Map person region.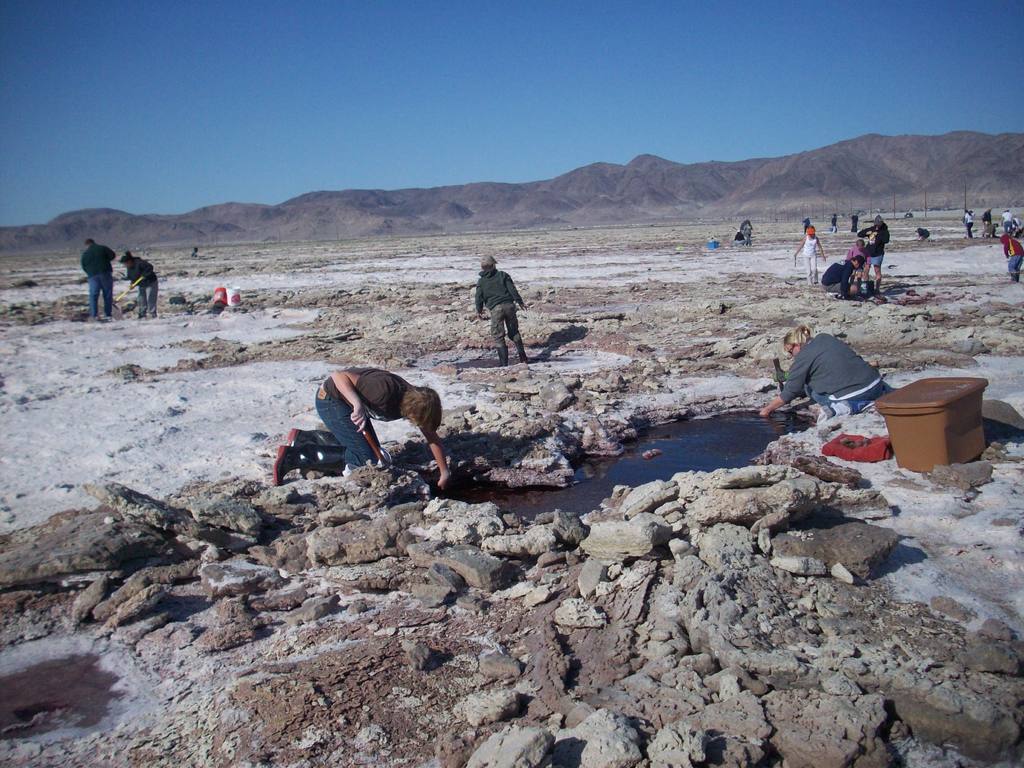
Mapped to left=272, top=367, right=453, bottom=491.
